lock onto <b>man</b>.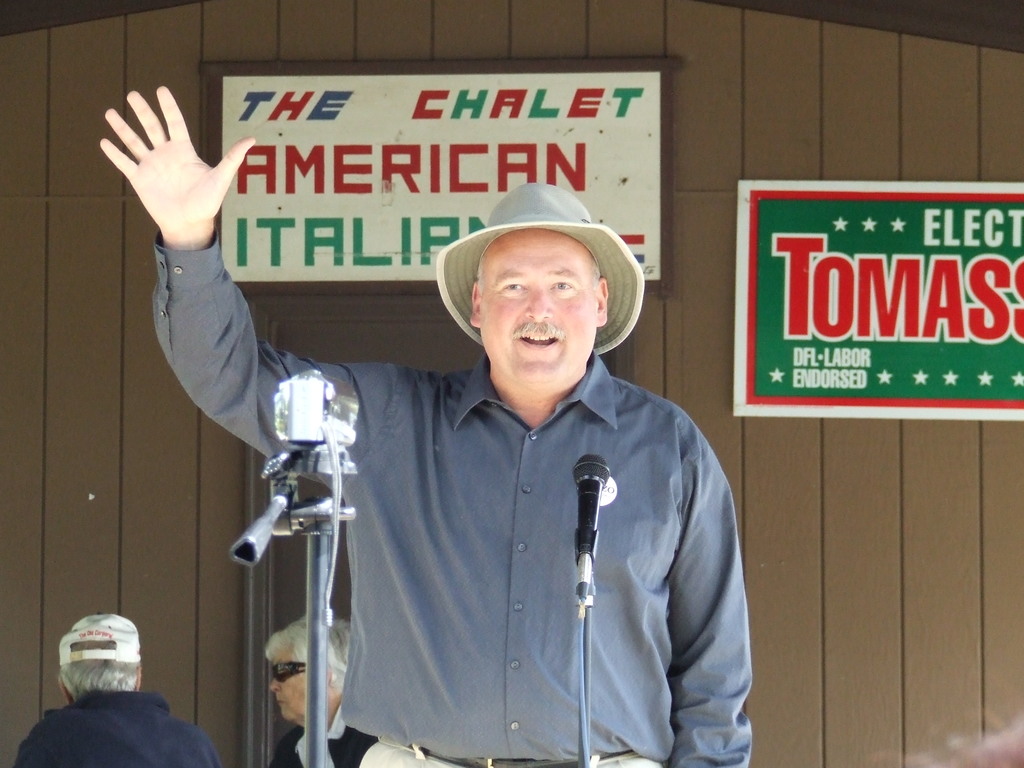
Locked: x1=9 y1=607 x2=227 y2=767.
